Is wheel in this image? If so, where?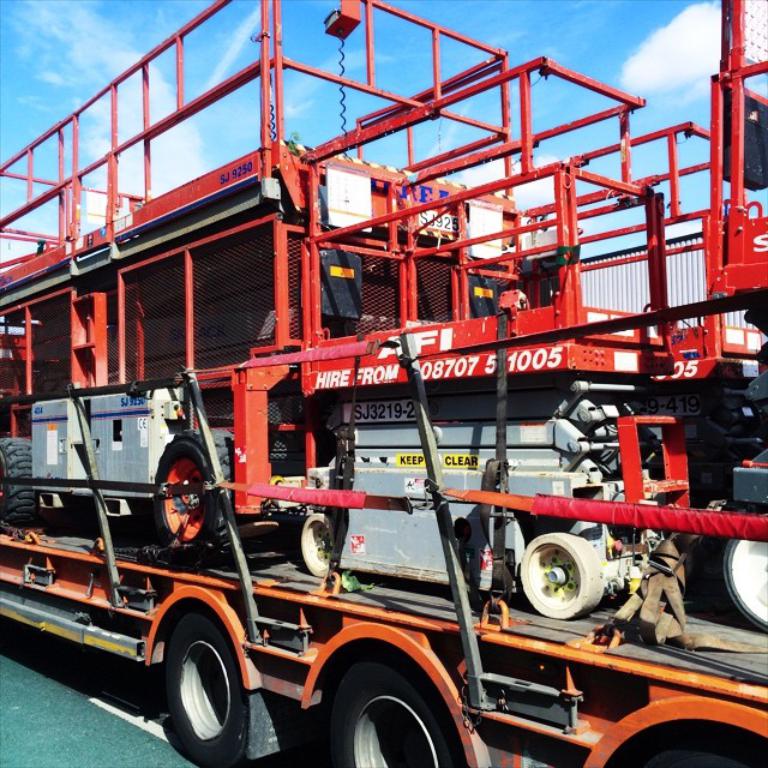
Yes, at (638,744,751,767).
